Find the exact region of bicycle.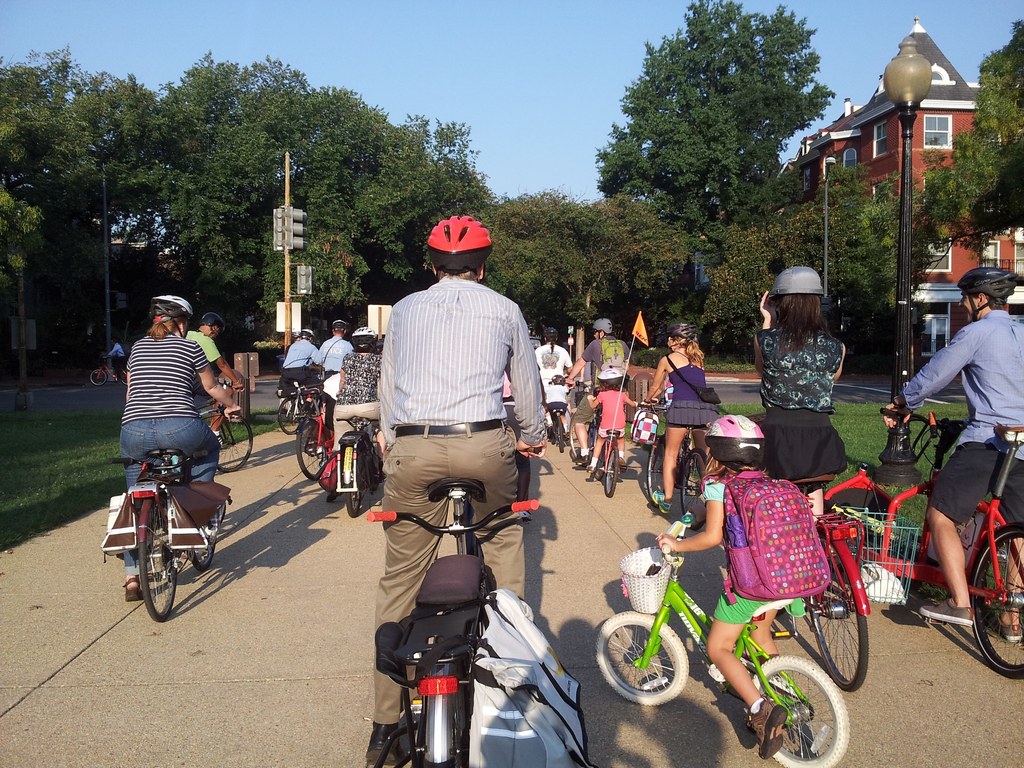
Exact region: pyautogui.locateOnScreen(115, 427, 232, 629).
